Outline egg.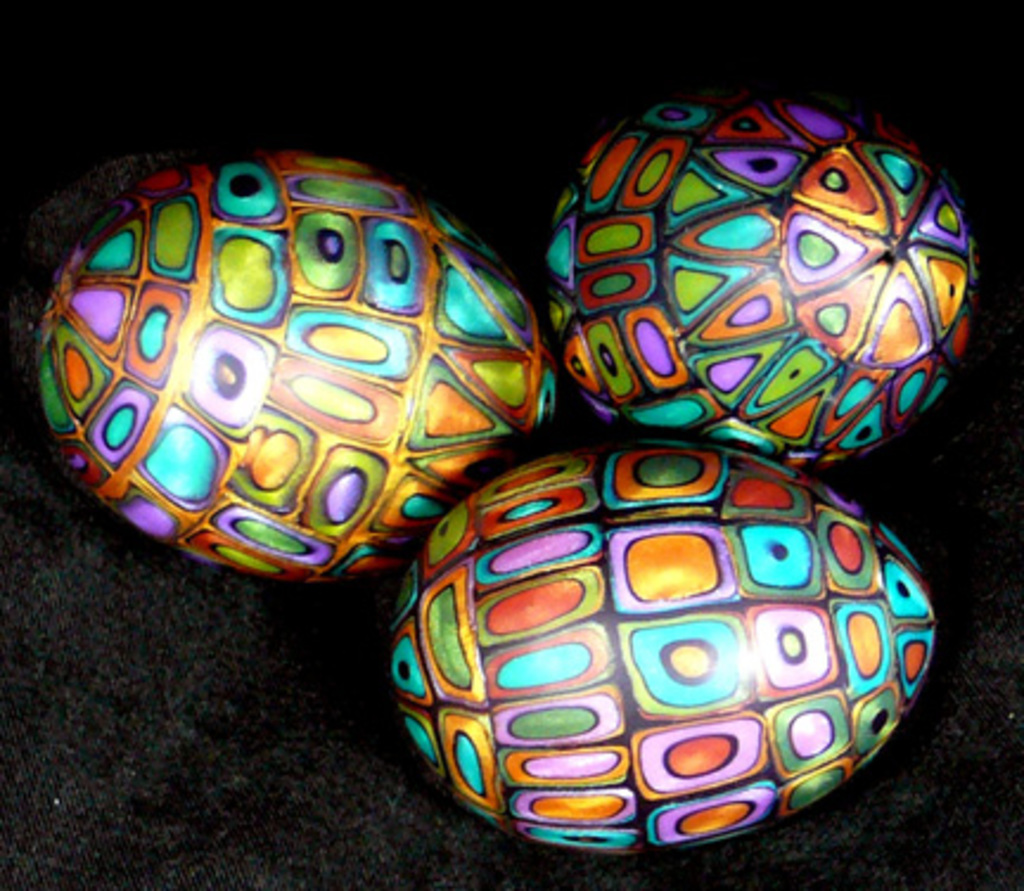
Outline: box=[386, 436, 936, 848].
